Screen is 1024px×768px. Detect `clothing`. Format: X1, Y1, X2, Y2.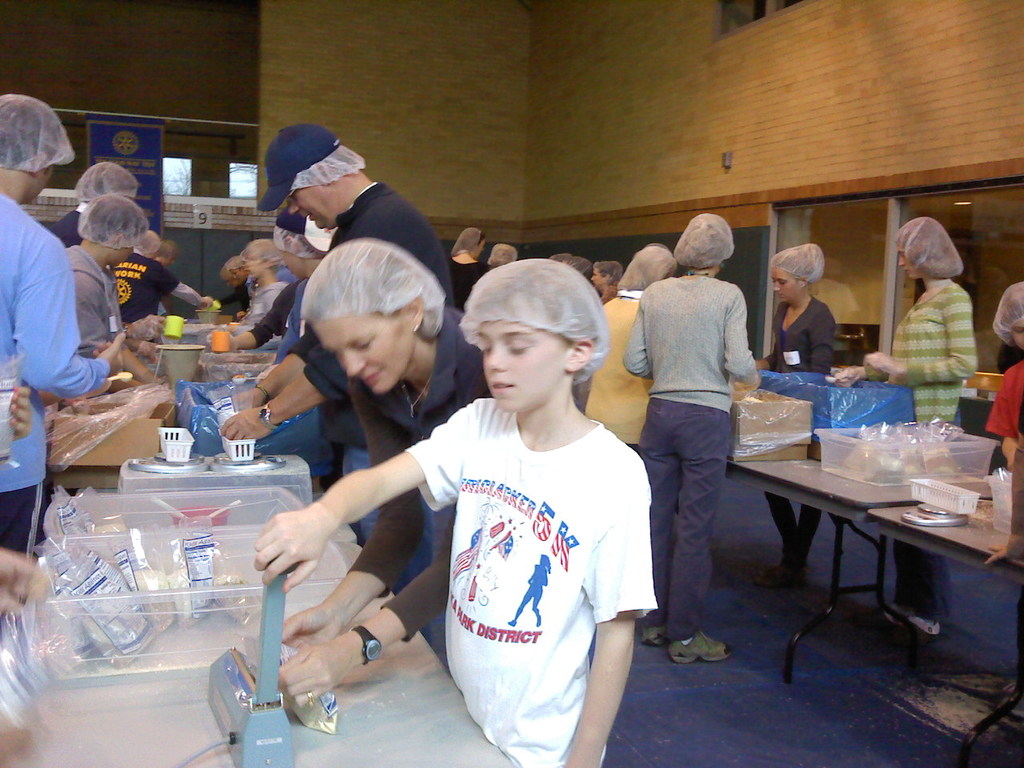
625, 276, 759, 638.
